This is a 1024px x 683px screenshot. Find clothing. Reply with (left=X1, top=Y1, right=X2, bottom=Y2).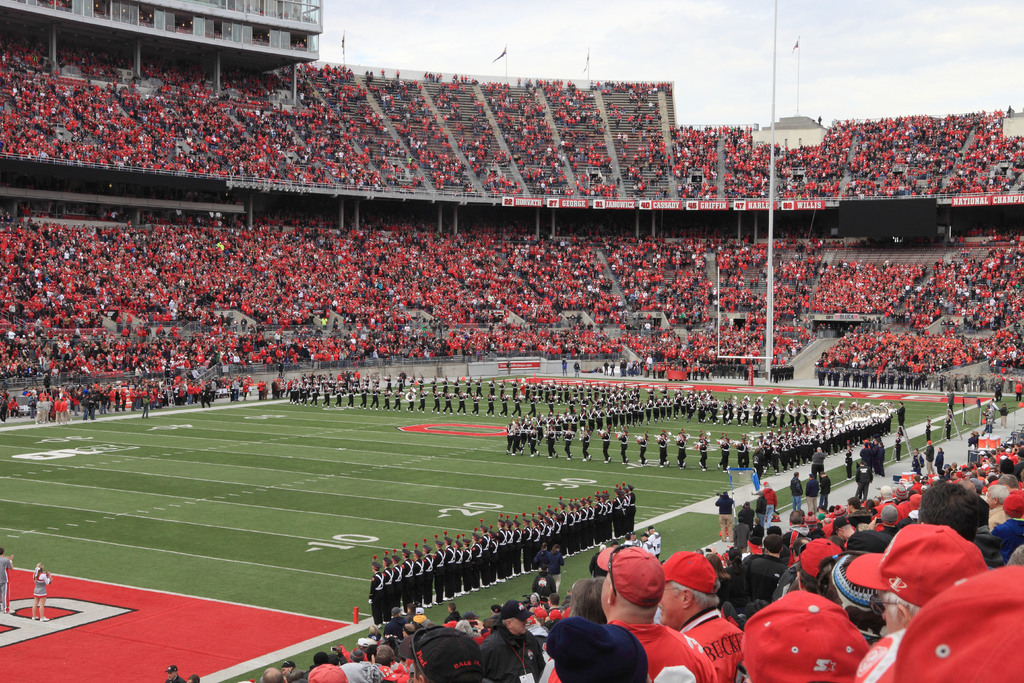
(left=317, top=393, right=331, bottom=409).
